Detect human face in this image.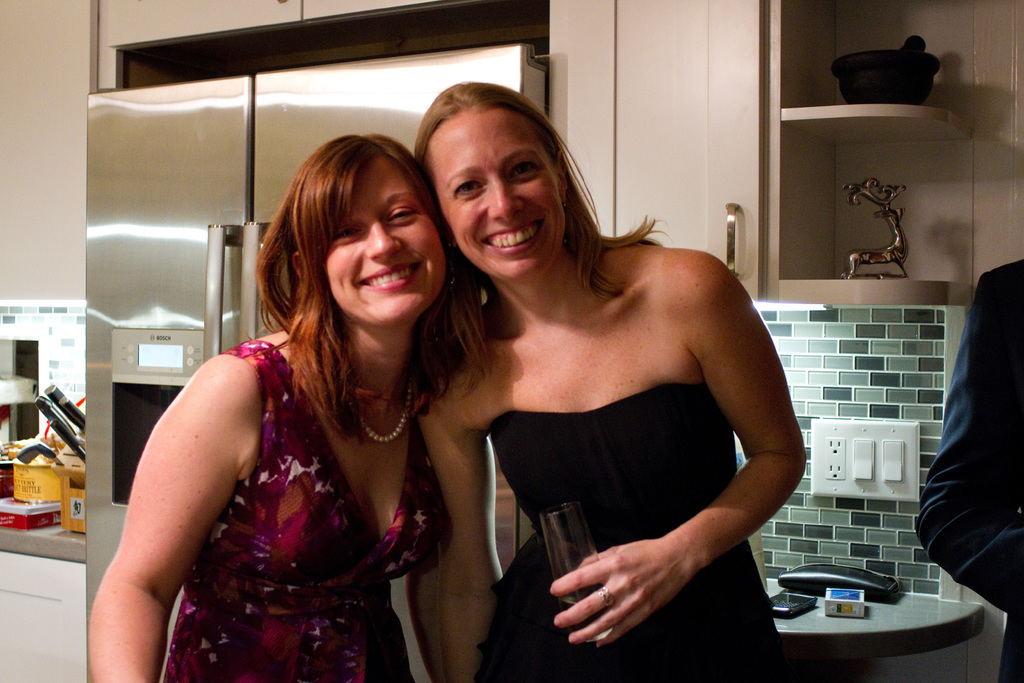
Detection: (426,106,568,278).
